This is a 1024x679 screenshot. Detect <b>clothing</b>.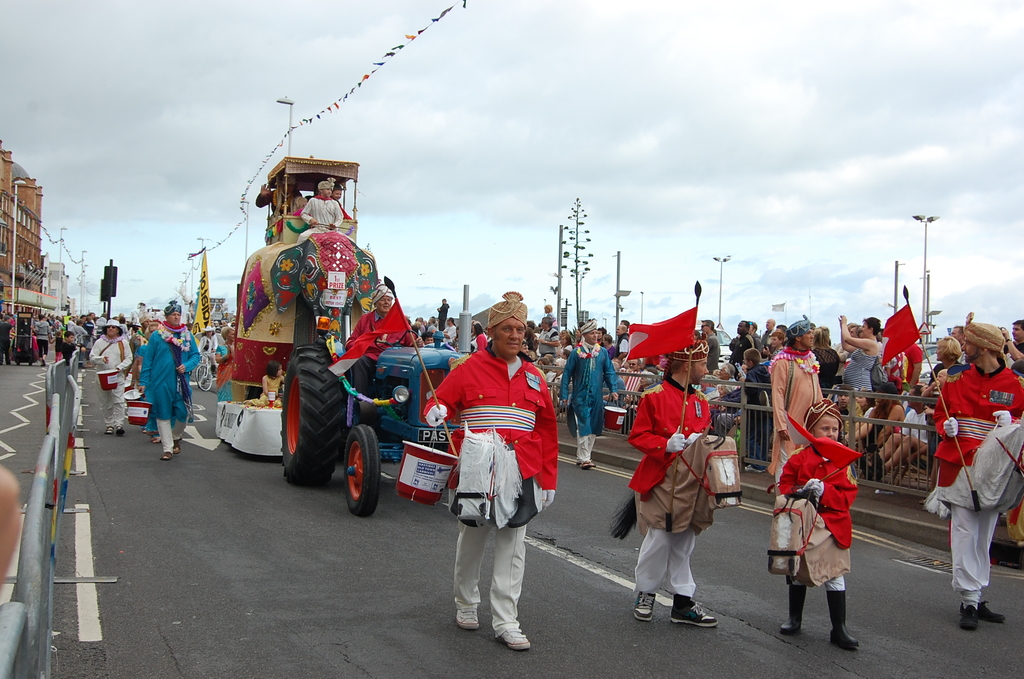
crop(777, 448, 849, 594).
